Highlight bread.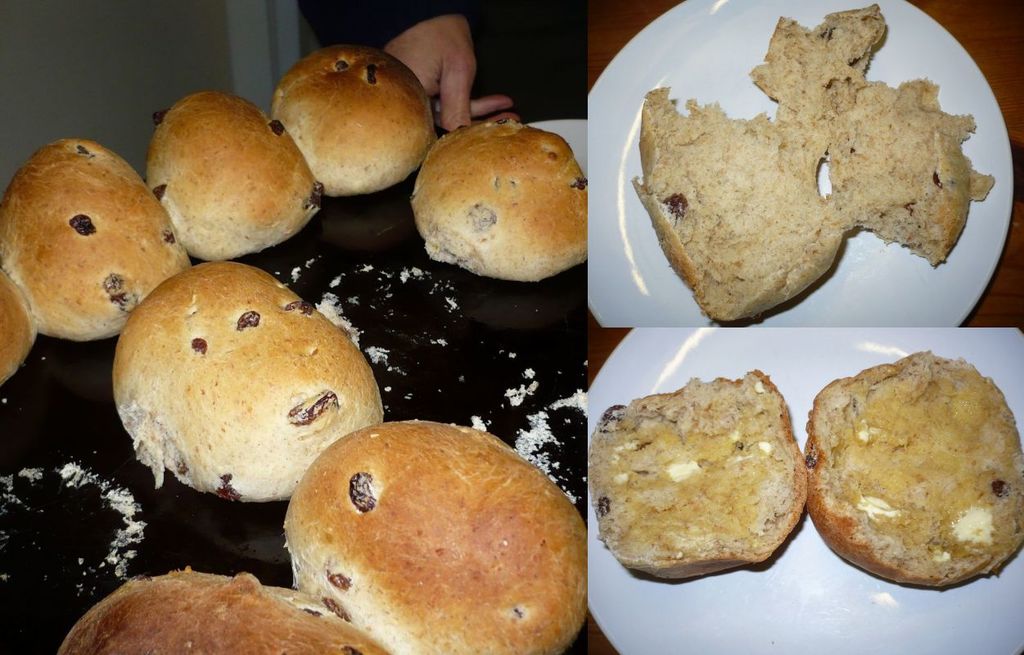
Highlighted region: 587:373:809:586.
